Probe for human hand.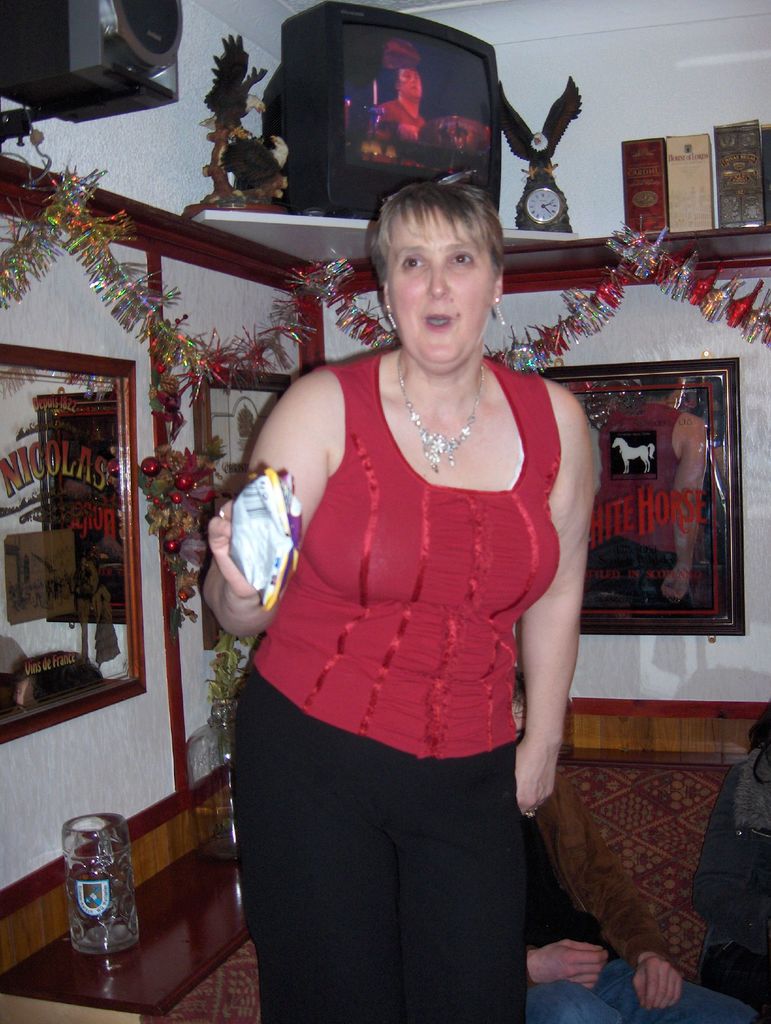
Probe result: rect(510, 741, 567, 824).
